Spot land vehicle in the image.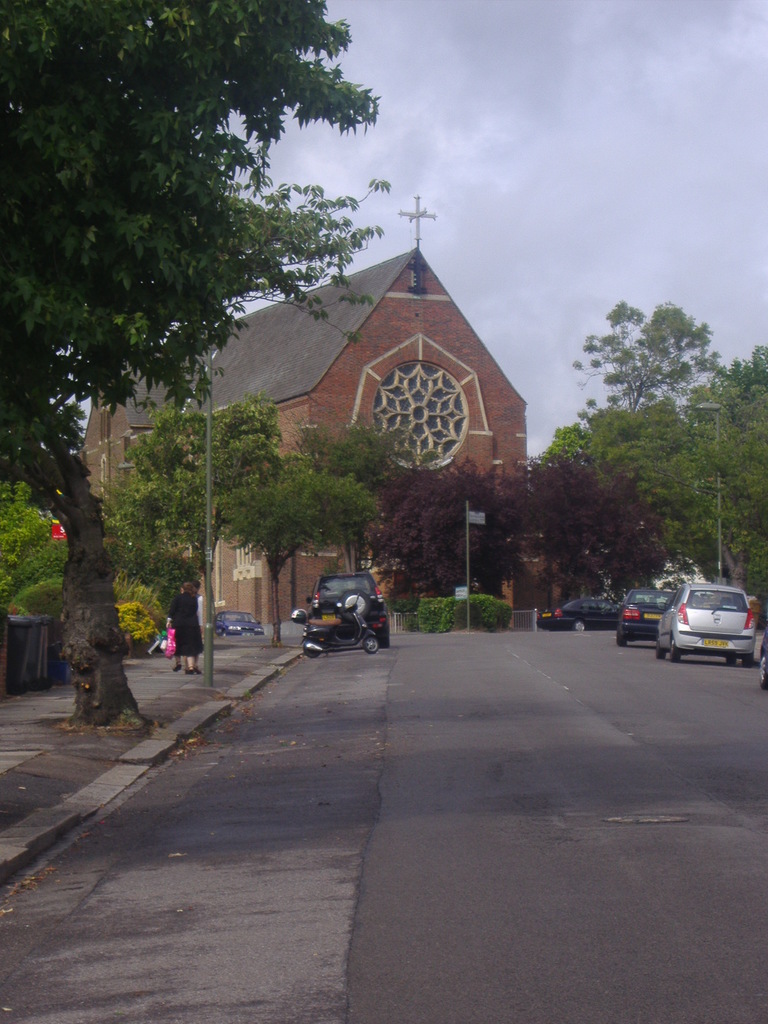
land vehicle found at {"x1": 216, "y1": 607, "x2": 265, "y2": 639}.
